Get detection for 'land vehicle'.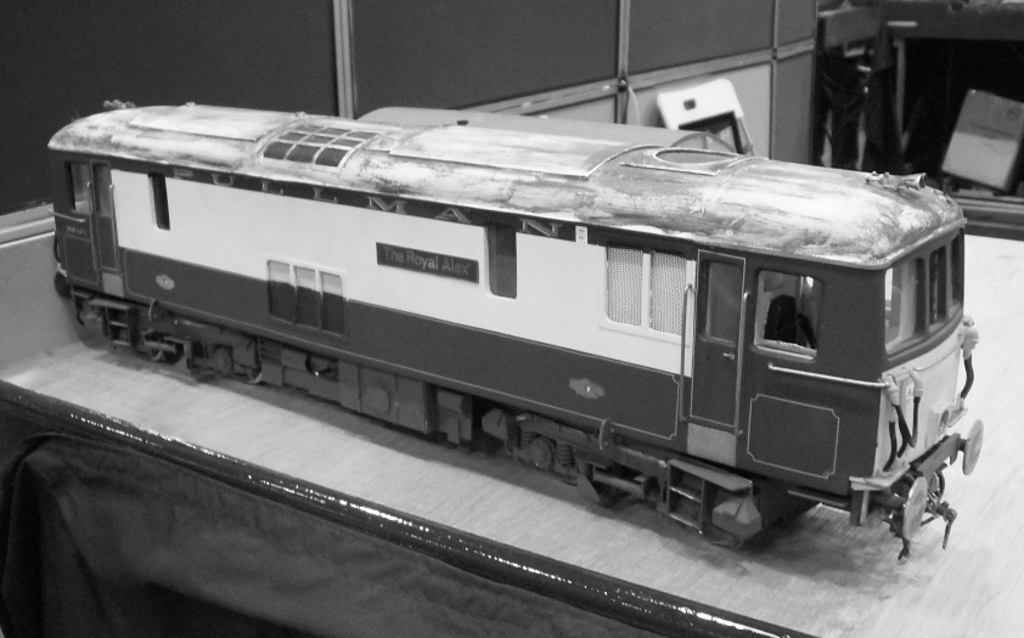
Detection: [33,75,1006,555].
